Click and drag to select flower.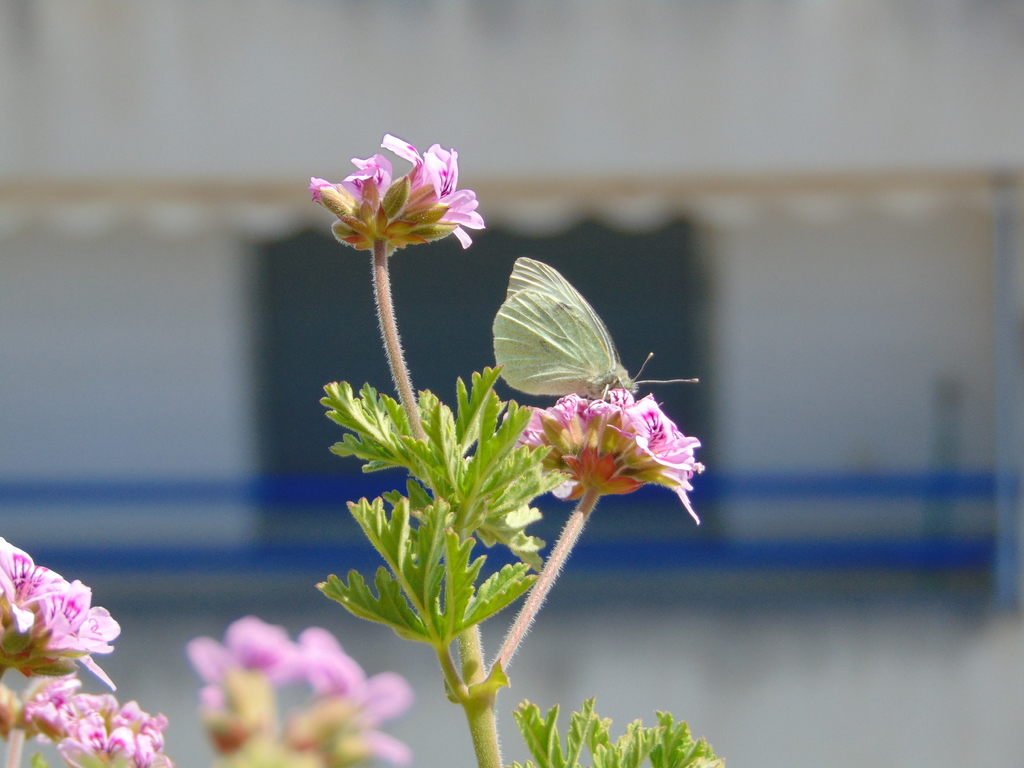
Selection: <region>547, 394, 589, 447</region>.
